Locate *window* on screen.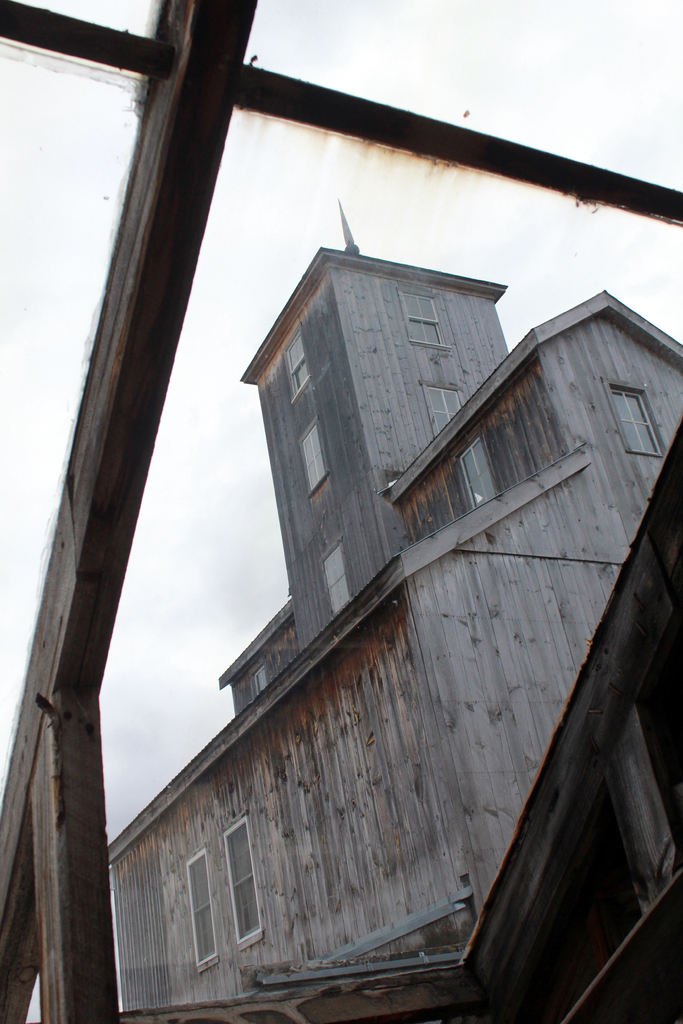
On screen at detection(325, 540, 348, 618).
